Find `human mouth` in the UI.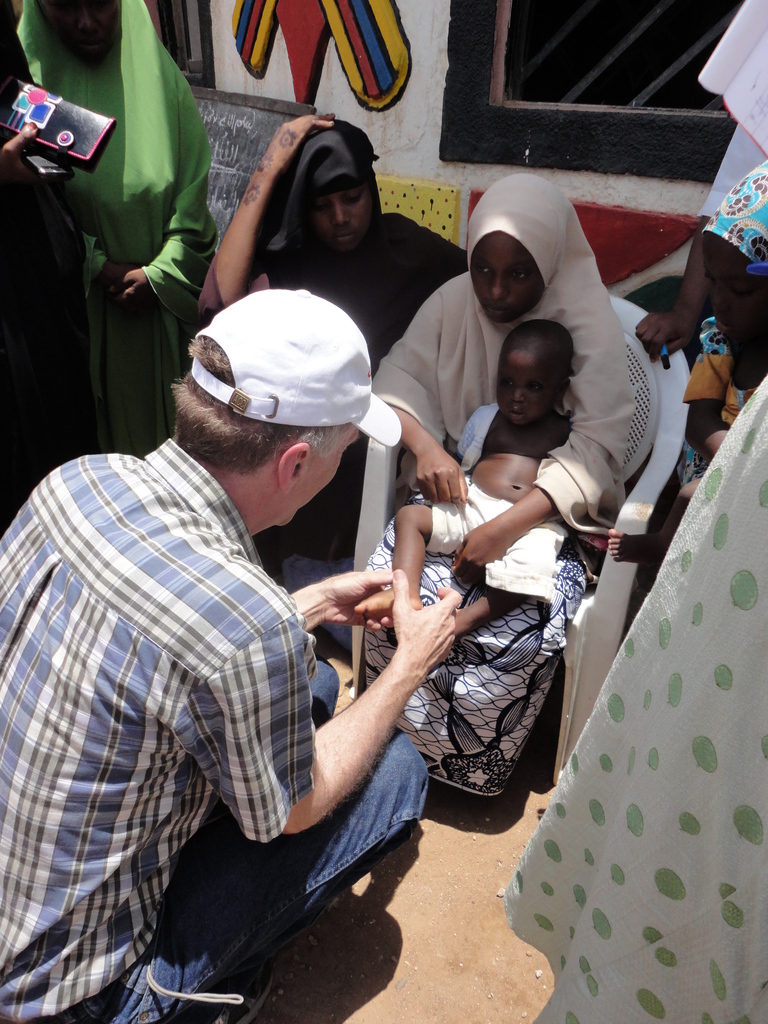
UI element at 502/403/531/424.
